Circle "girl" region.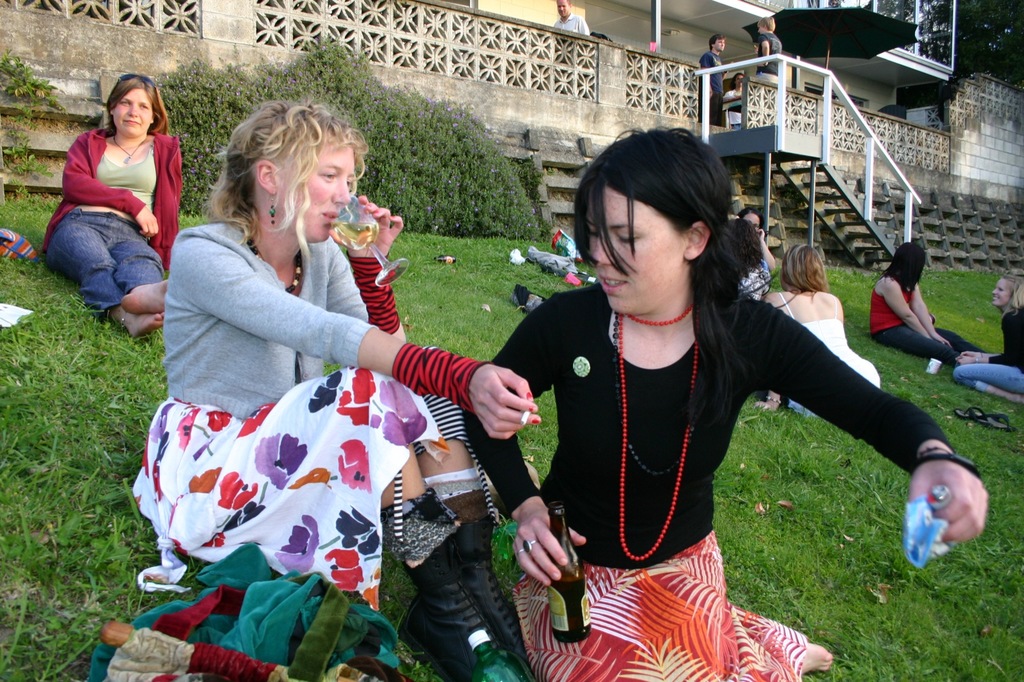
Region: box(867, 239, 975, 360).
